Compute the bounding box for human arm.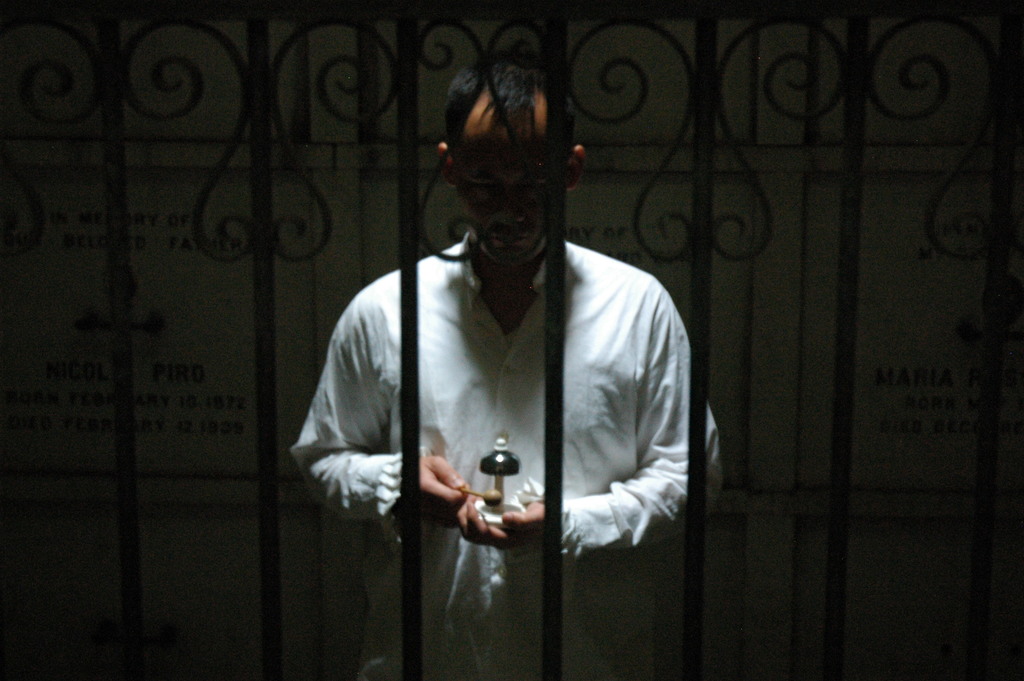
crop(447, 279, 724, 568).
